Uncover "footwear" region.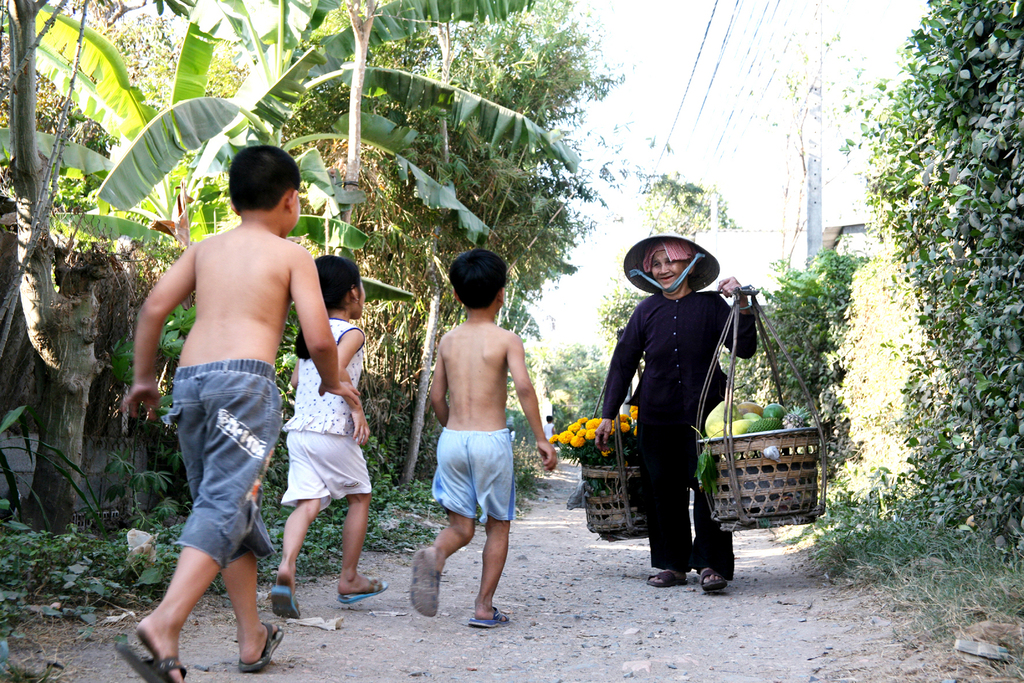
Uncovered: x1=467, y1=604, x2=512, y2=627.
